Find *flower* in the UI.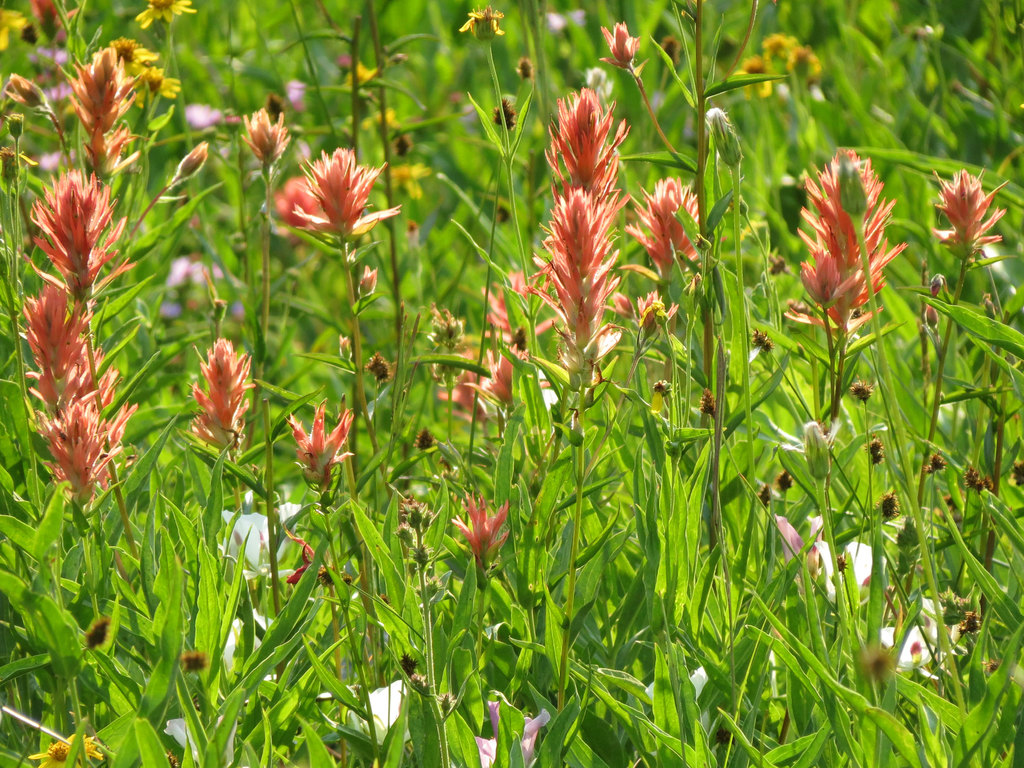
UI element at 815,535,897,623.
